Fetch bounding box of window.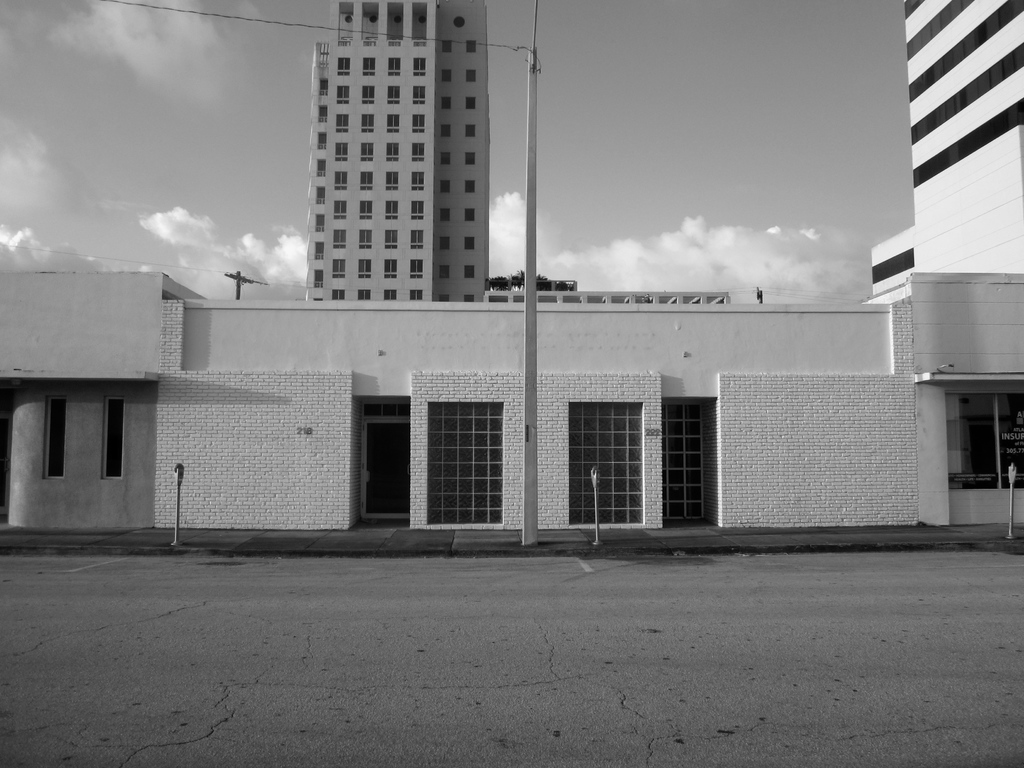
Bbox: l=362, t=401, r=411, b=419.
